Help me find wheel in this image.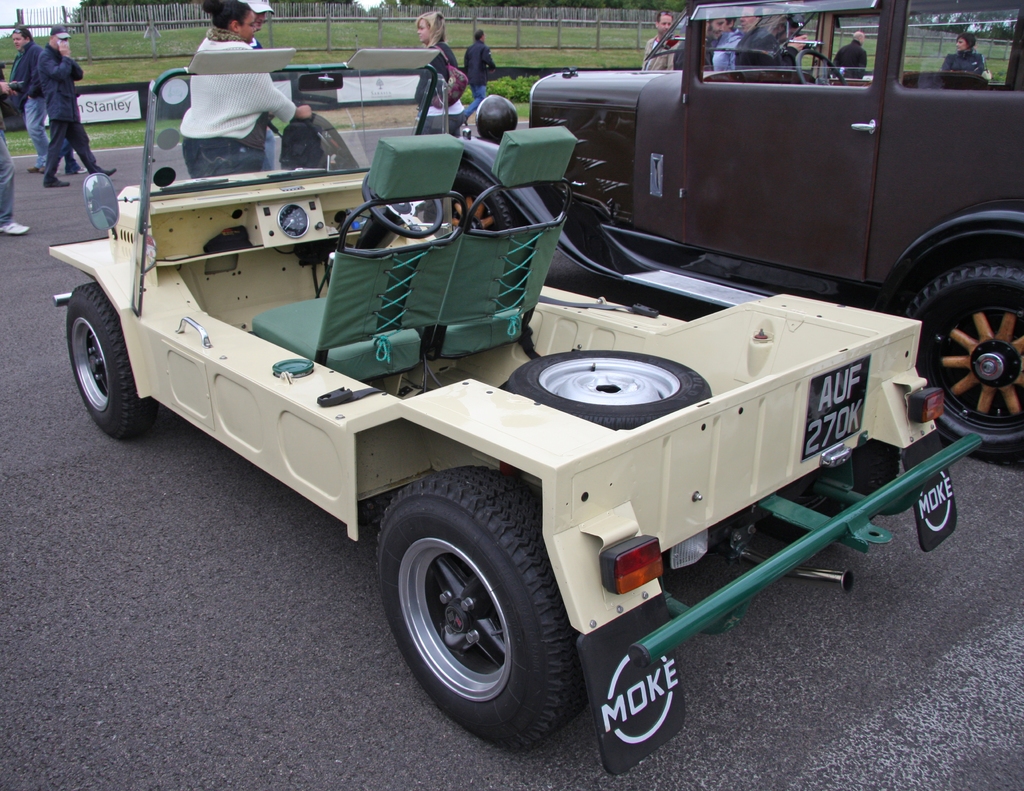
Found it: x1=377, y1=485, x2=570, y2=735.
